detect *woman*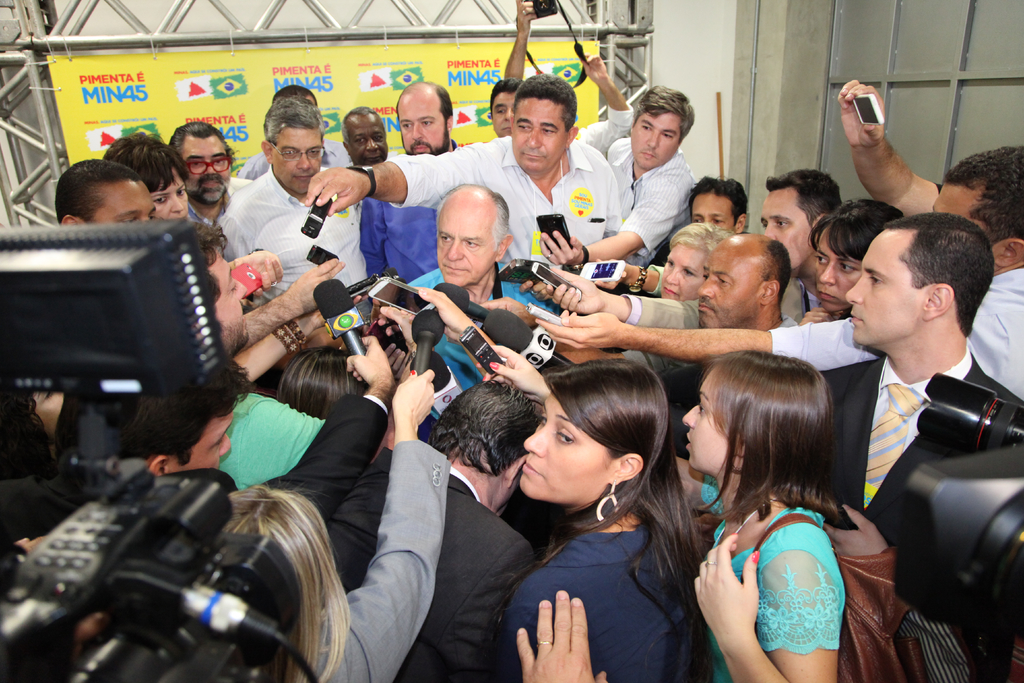
[x1=101, y1=130, x2=191, y2=218]
